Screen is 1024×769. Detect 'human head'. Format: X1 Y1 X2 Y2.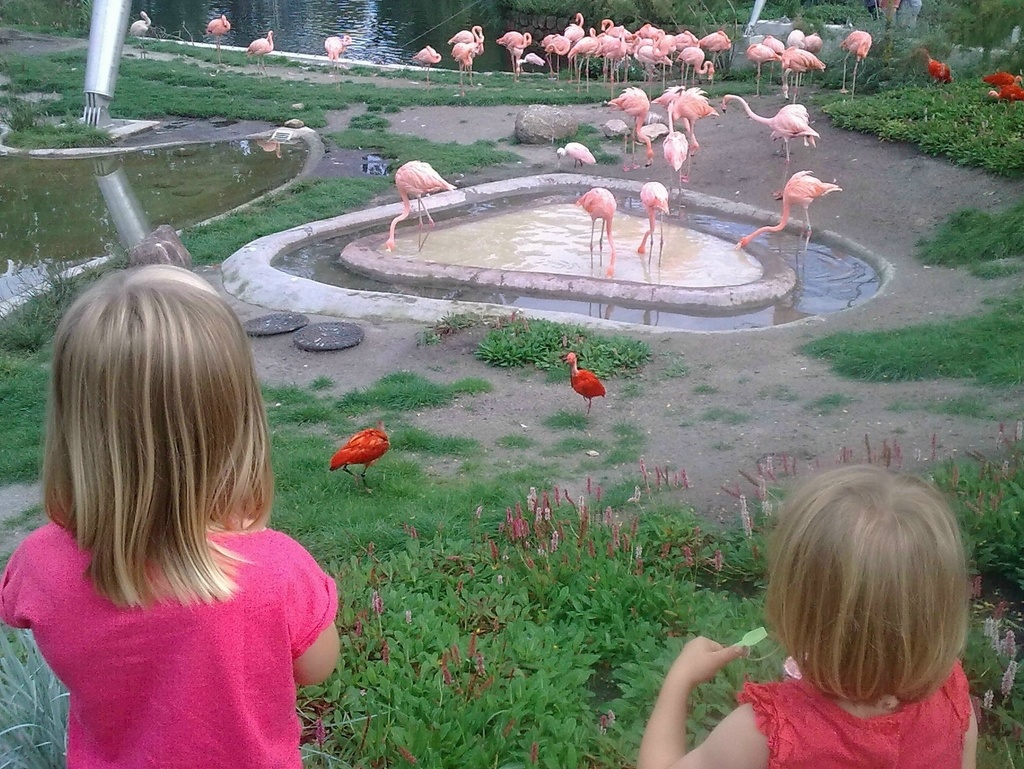
769 464 970 660.
